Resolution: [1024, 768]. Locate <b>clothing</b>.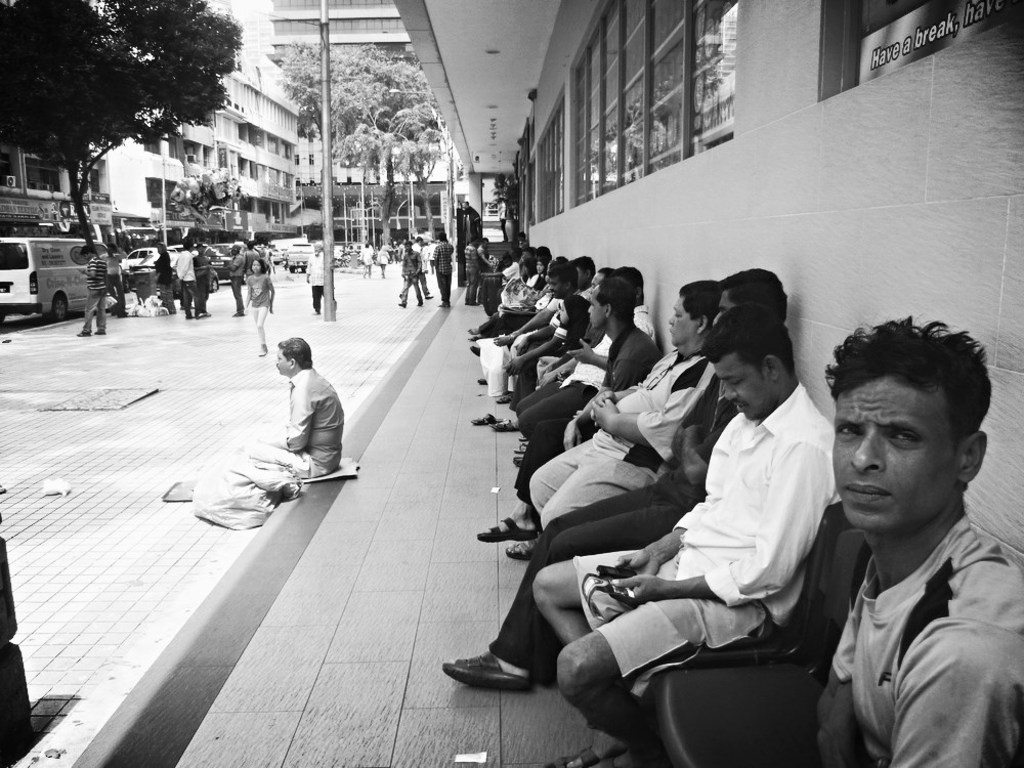
{"left": 237, "top": 357, "right": 350, "bottom": 482}.
